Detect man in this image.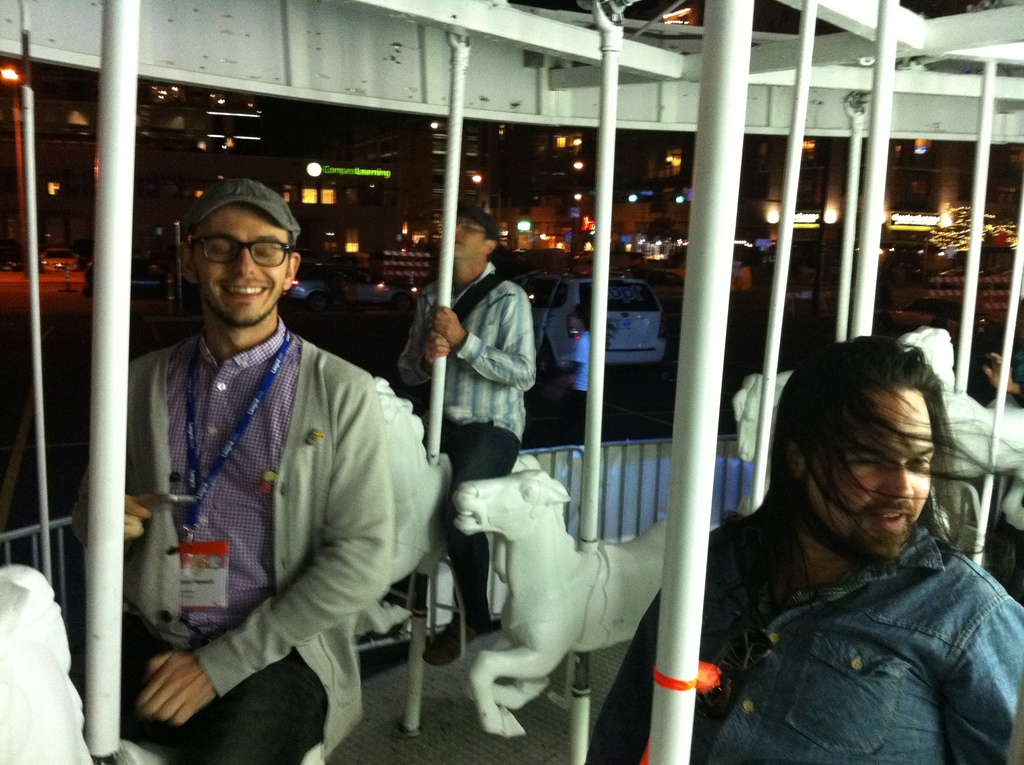
Detection: detection(544, 304, 591, 442).
